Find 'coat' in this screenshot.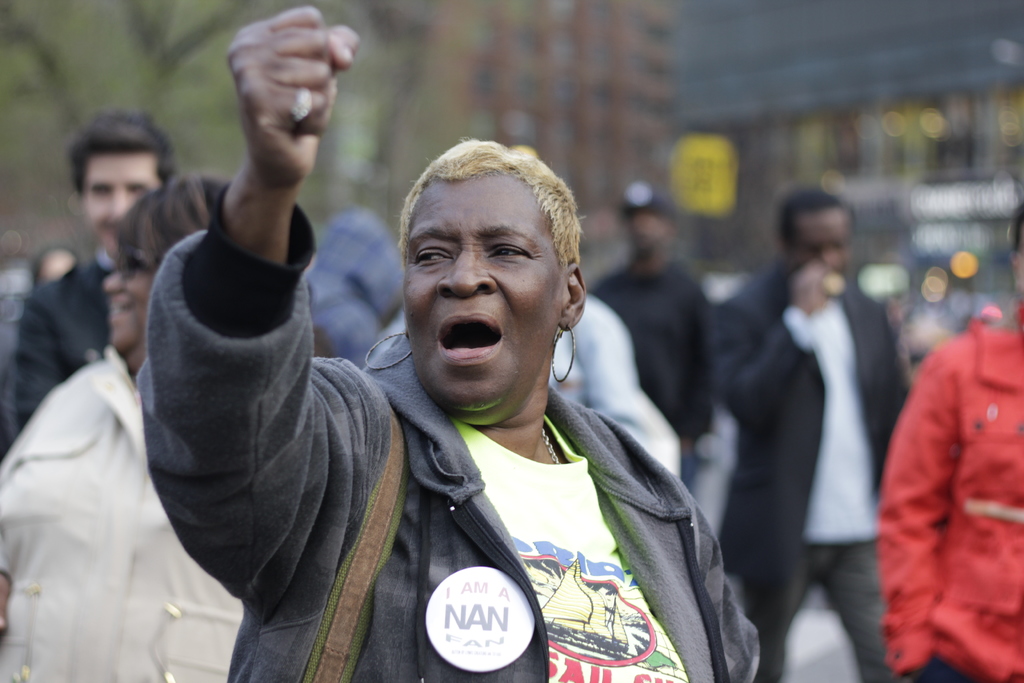
The bounding box for 'coat' is {"left": 880, "top": 317, "right": 1023, "bottom": 682}.
